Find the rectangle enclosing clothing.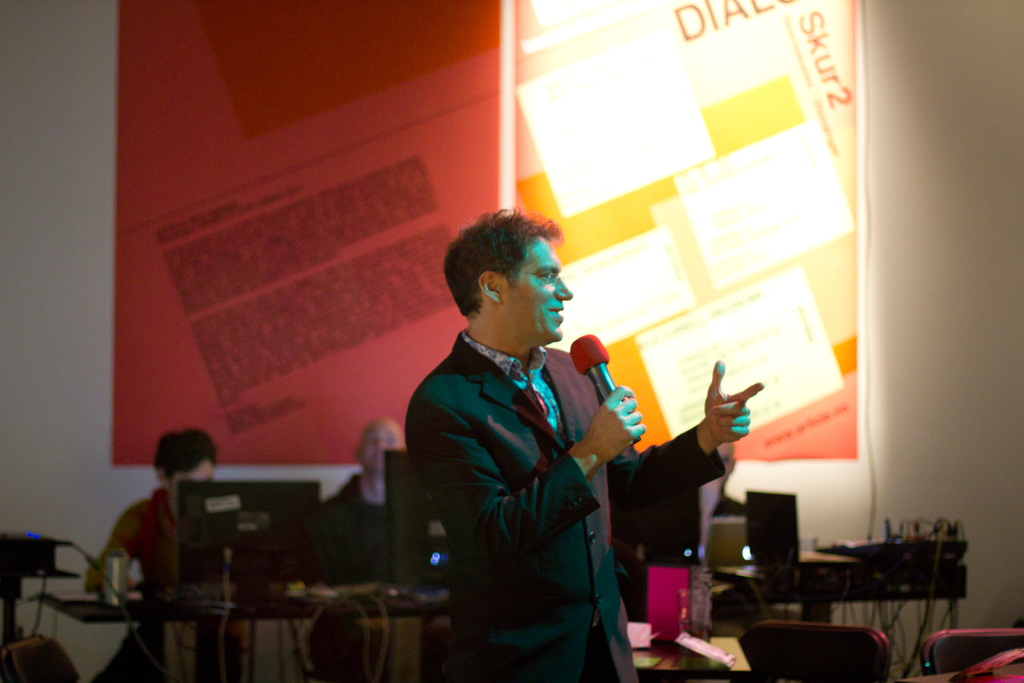
bbox(89, 490, 193, 595).
